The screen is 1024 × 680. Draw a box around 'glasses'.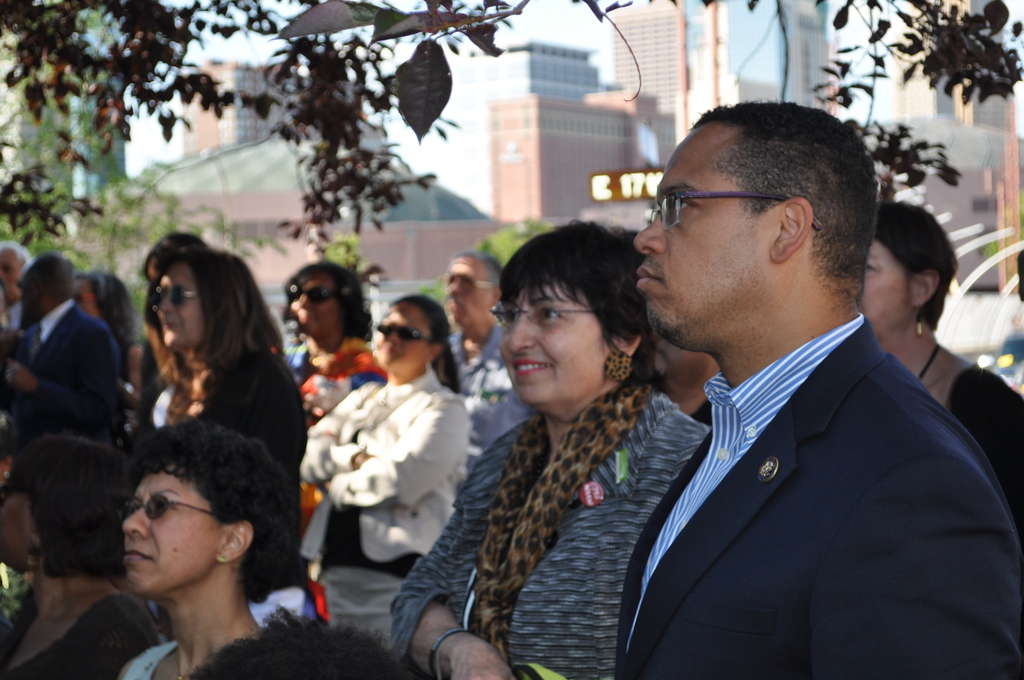
<bbox>636, 181, 824, 234</bbox>.
